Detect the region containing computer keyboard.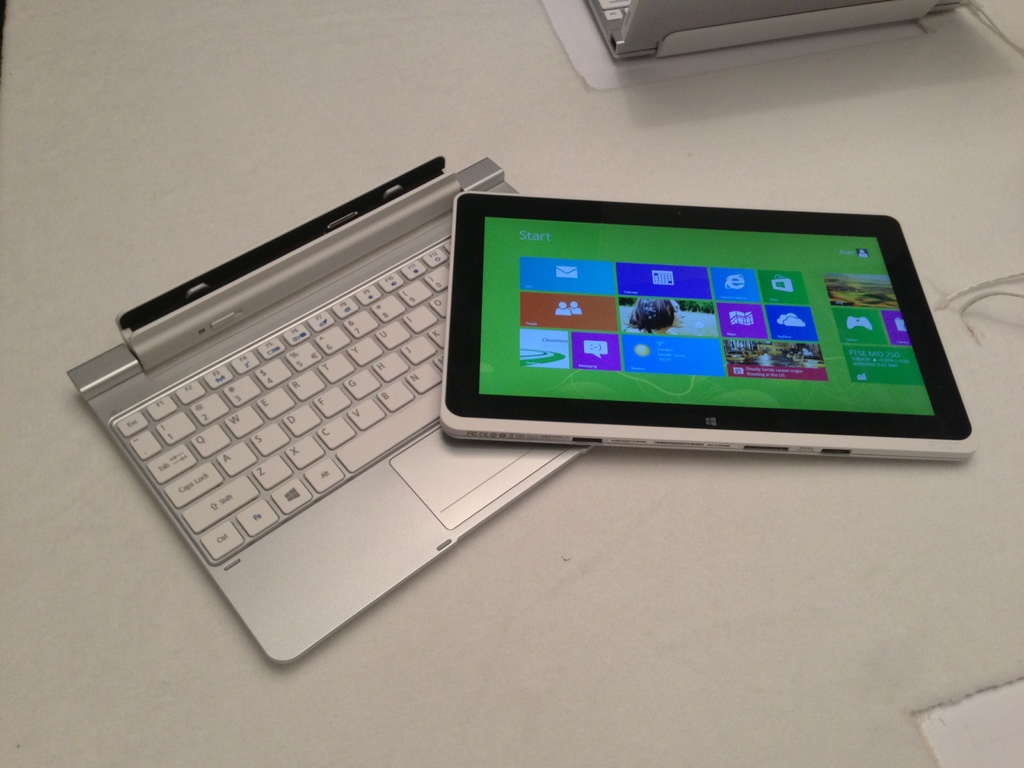
detection(593, 0, 633, 24).
